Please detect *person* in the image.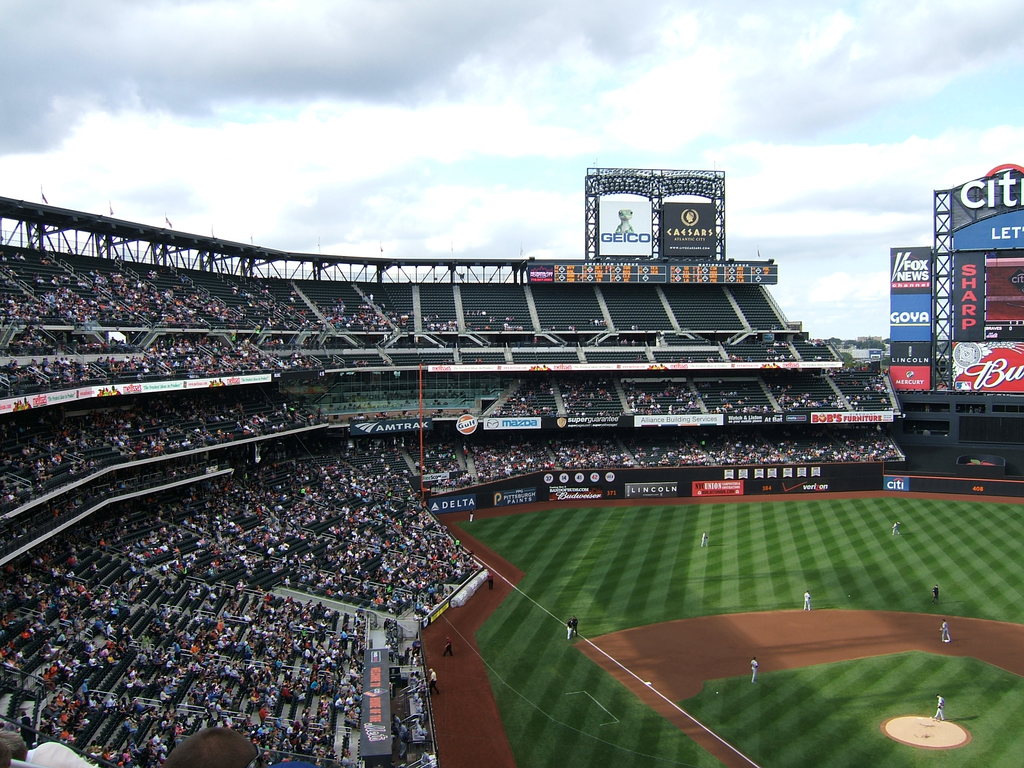
933, 584, 938, 604.
